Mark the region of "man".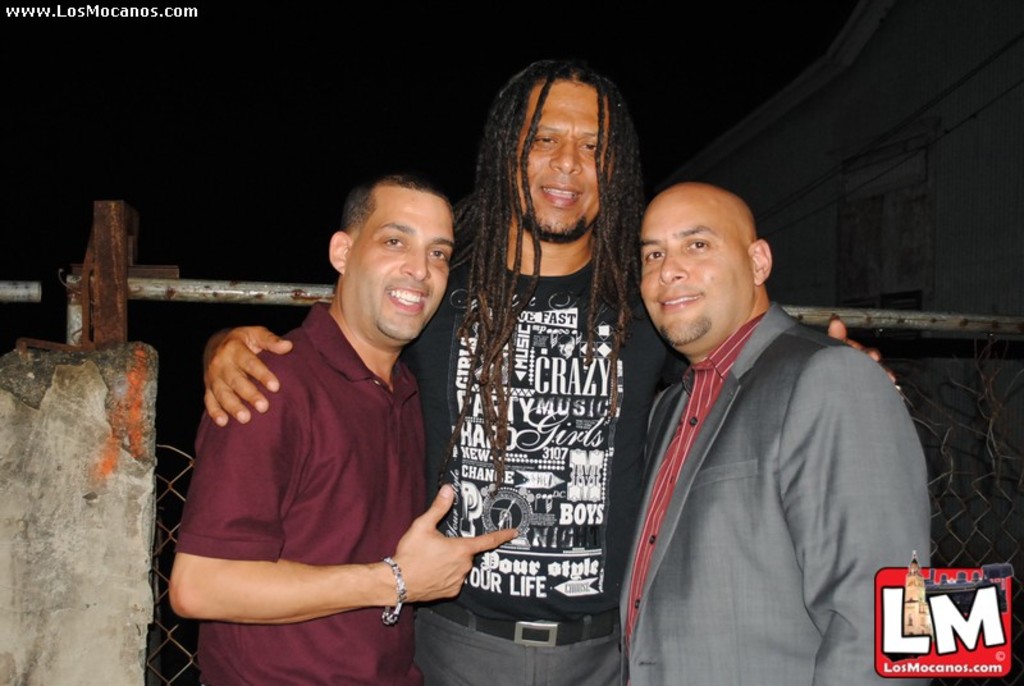
Region: (left=197, top=51, right=904, bottom=685).
